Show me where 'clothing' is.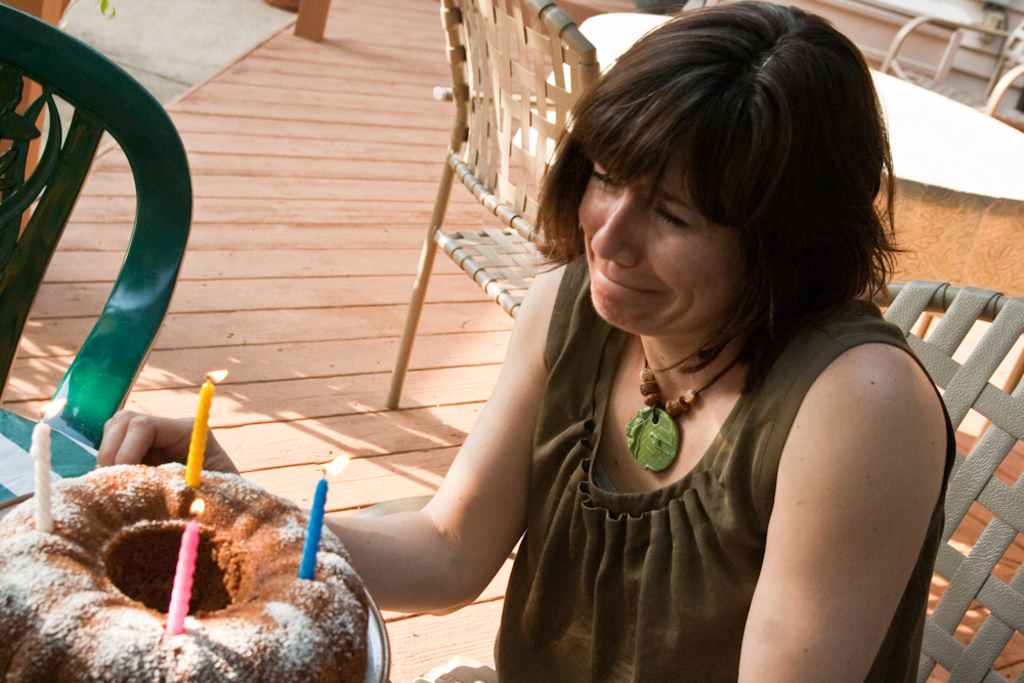
'clothing' is at {"x1": 474, "y1": 258, "x2": 909, "y2": 661}.
